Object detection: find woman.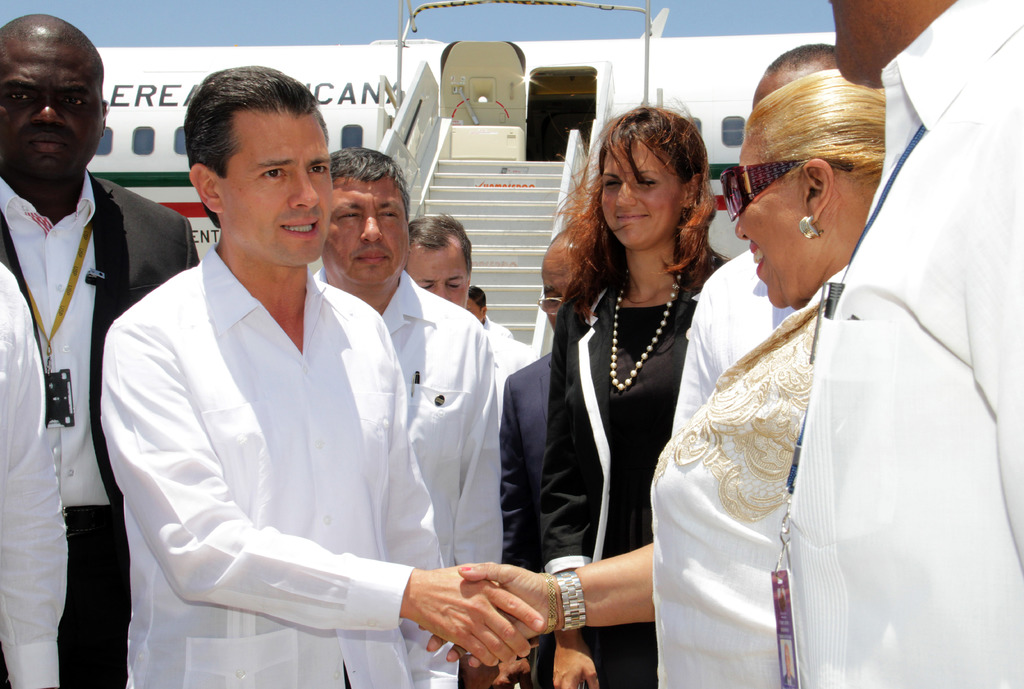
pyautogui.locateOnScreen(424, 71, 888, 688).
